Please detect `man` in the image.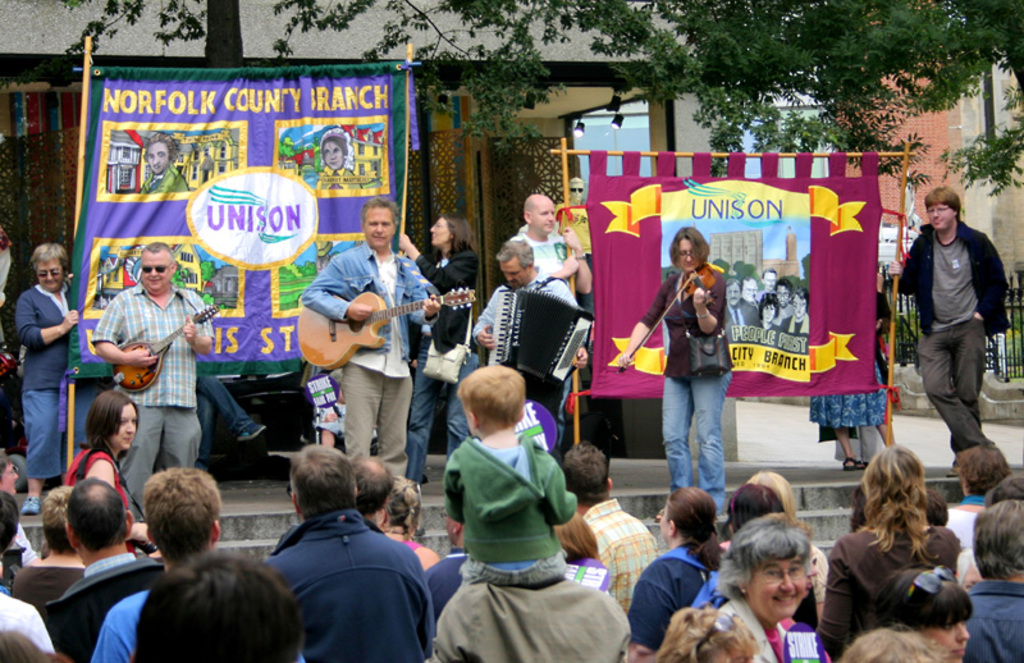
box=[51, 457, 156, 649].
